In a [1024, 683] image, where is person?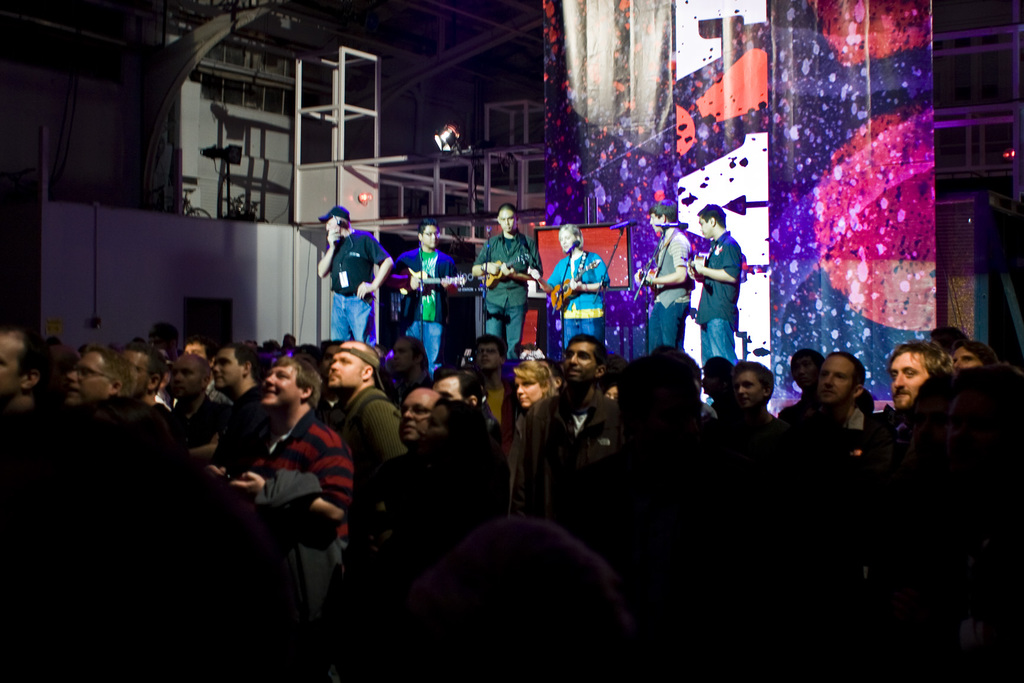
bbox=[61, 343, 137, 406].
